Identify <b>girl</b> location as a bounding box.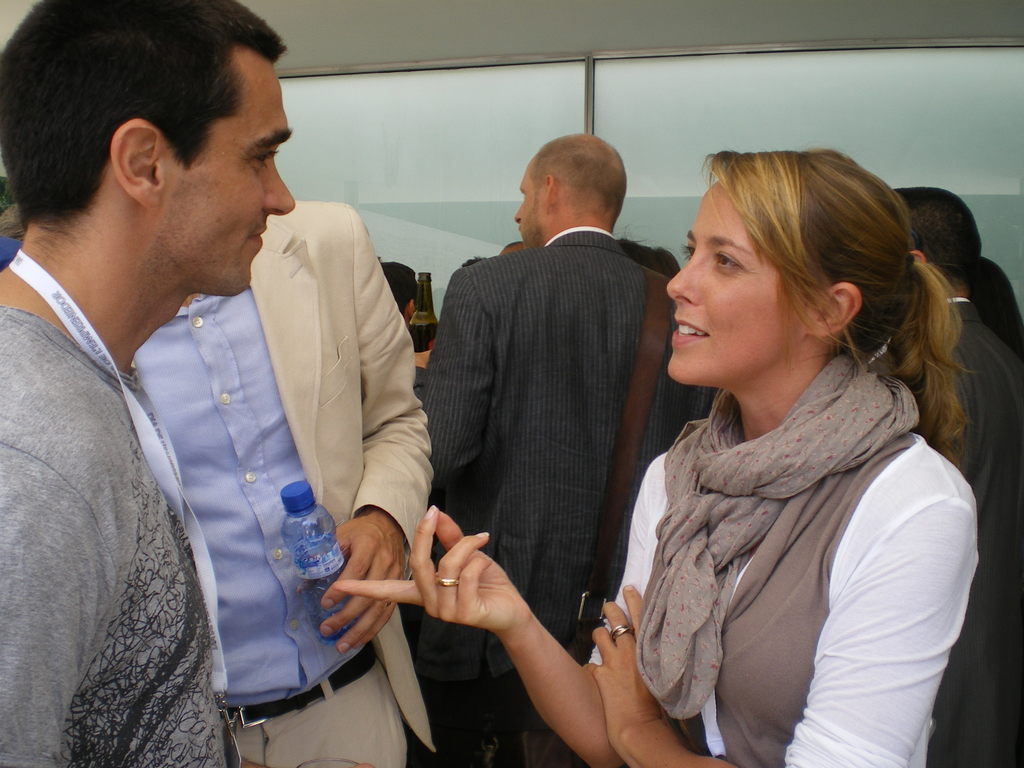
left=335, top=148, right=964, bottom=767.
